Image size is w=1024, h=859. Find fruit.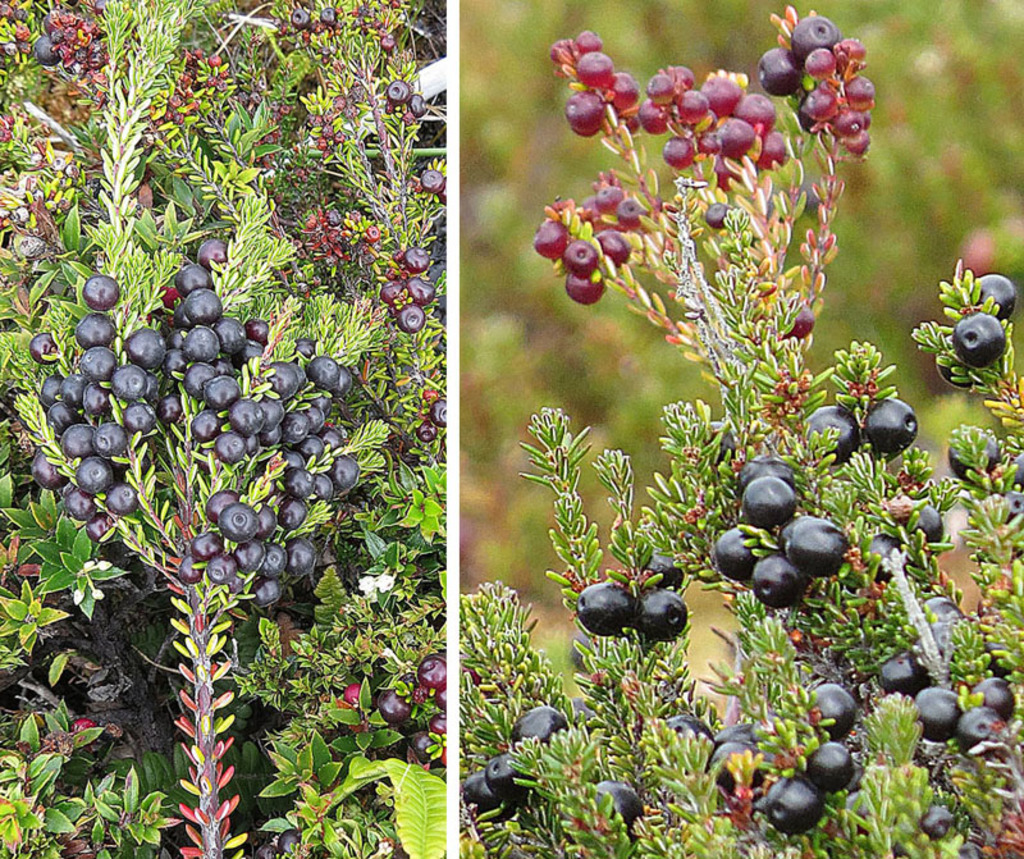
399/250/431/271.
